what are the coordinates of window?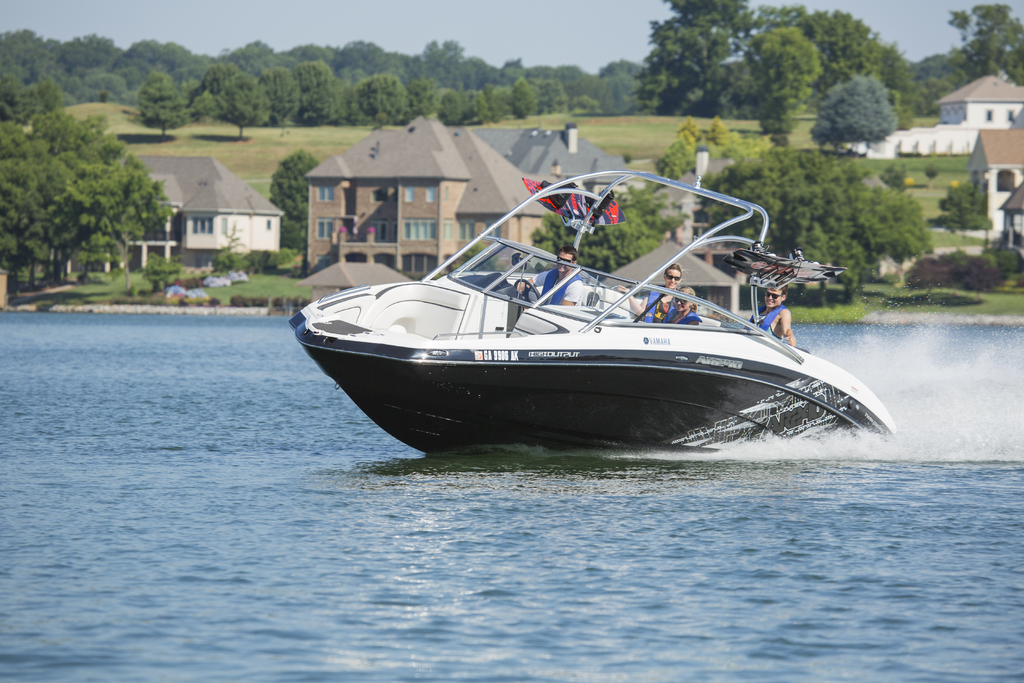
crop(194, 218, 214, 234).
